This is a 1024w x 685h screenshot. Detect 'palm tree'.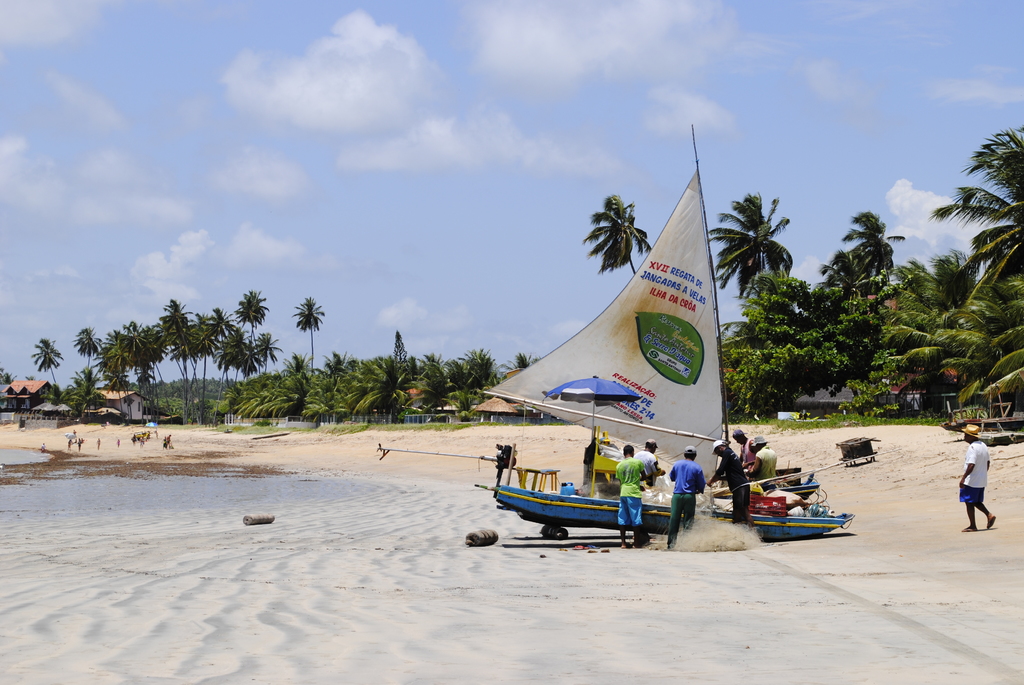
box=[582, 194, 666, 276].
